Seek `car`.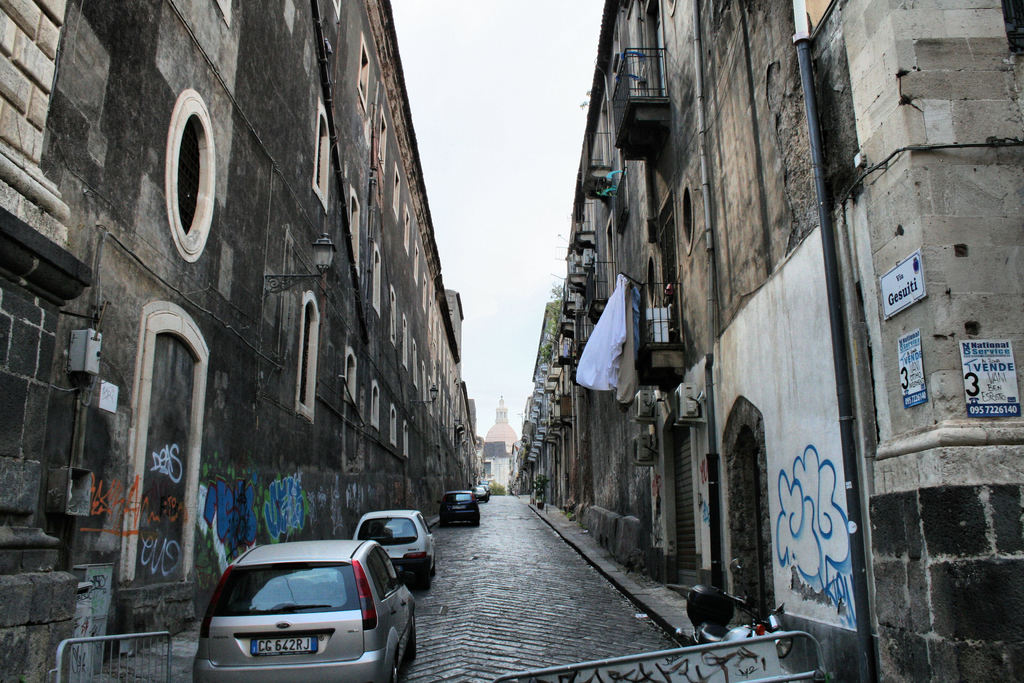
l=348, t=504, r=433, b=587.
